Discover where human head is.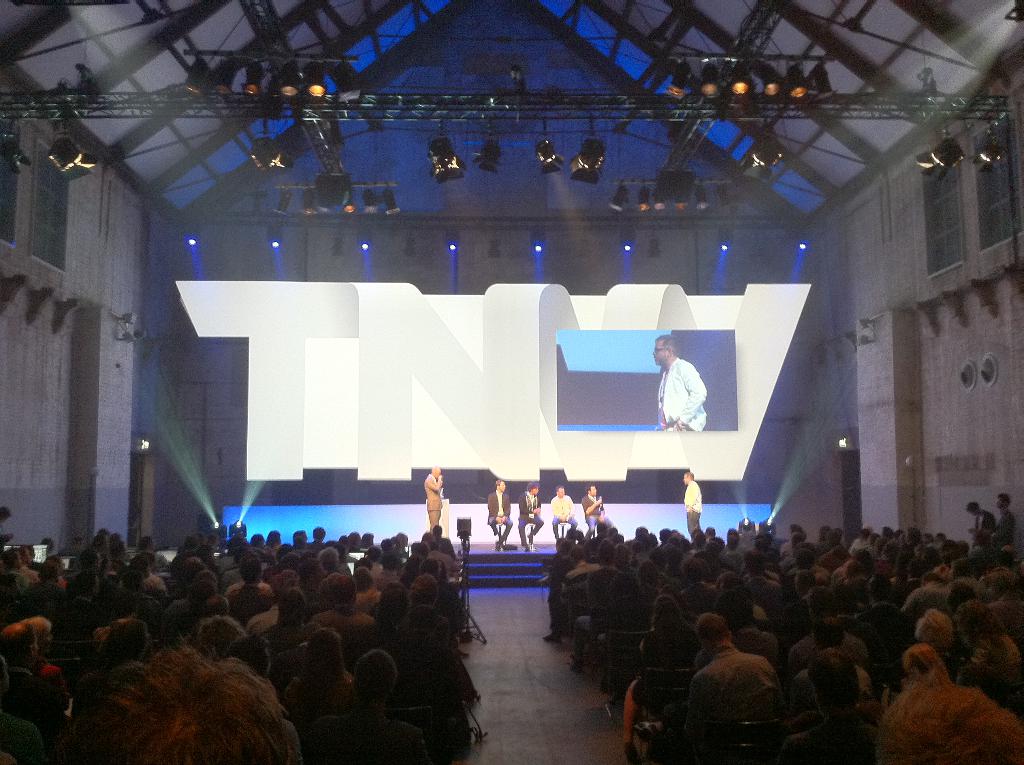
Discovered at [494, 476, 506, 492].
